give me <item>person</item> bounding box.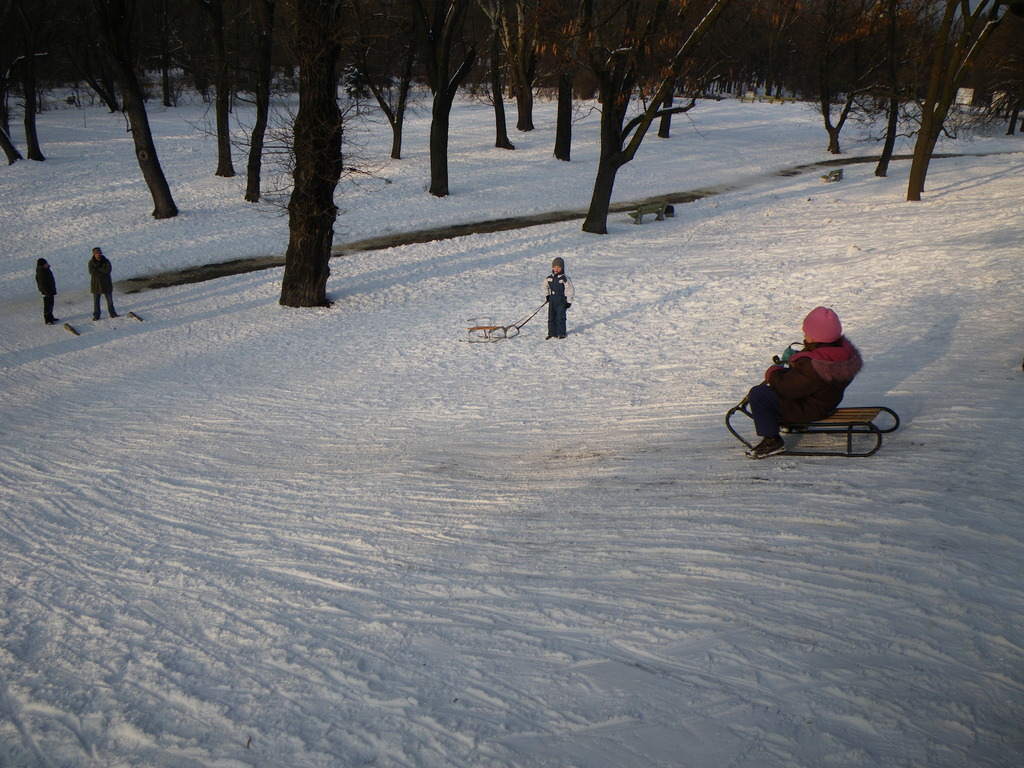
BBox(93, 249, 112, 318).
